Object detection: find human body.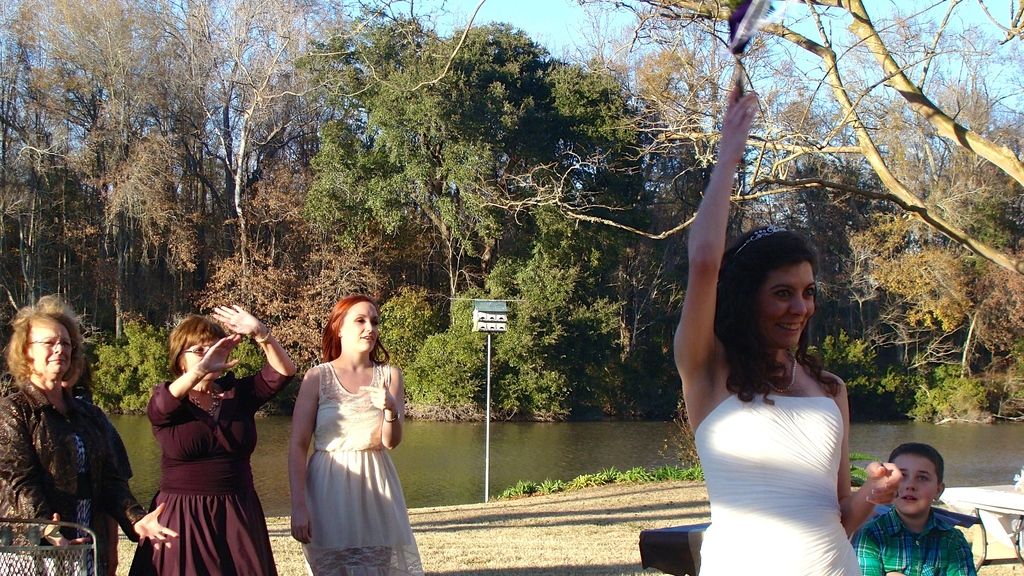
select_region(0, 383, 177, 575).
